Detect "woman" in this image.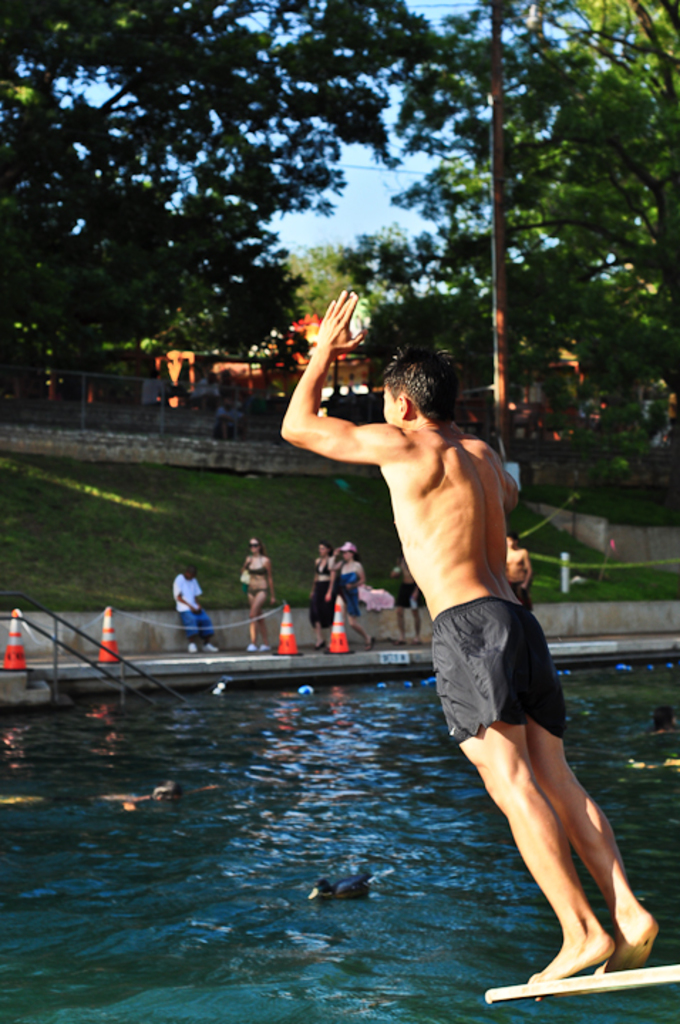
Detection: x1=326, y1=535, x2=377, y2=643.
